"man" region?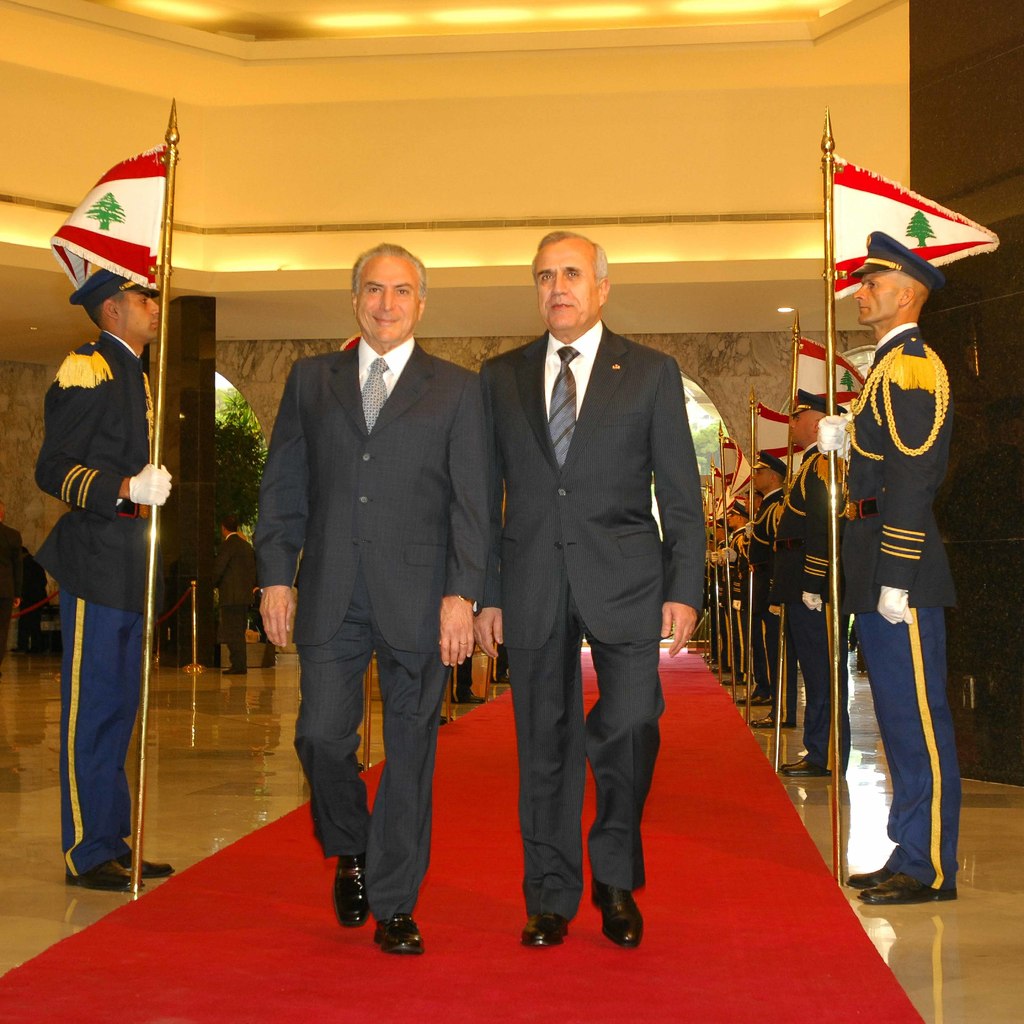
bbox(818, 232, 958, 904)
